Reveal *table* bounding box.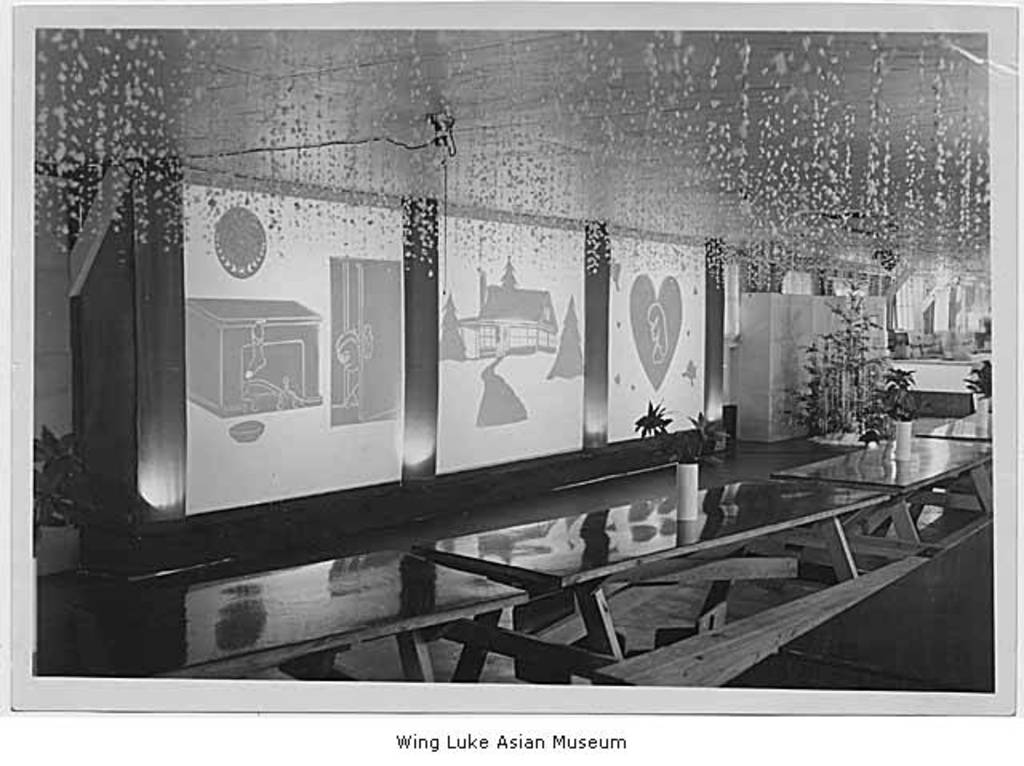
Revealed: {"x1": 931, "y1": 409, "x2": 989, "y2": 437}.
